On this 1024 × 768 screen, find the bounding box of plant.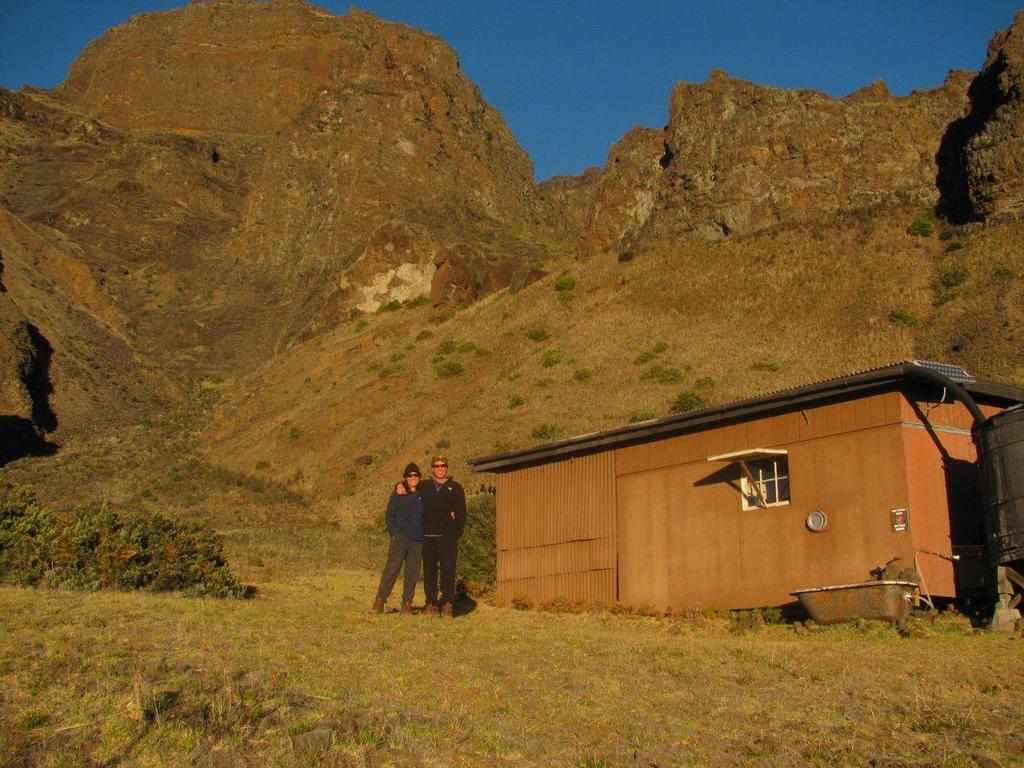
Bounding box: crop(590, 599, 631, 617).
